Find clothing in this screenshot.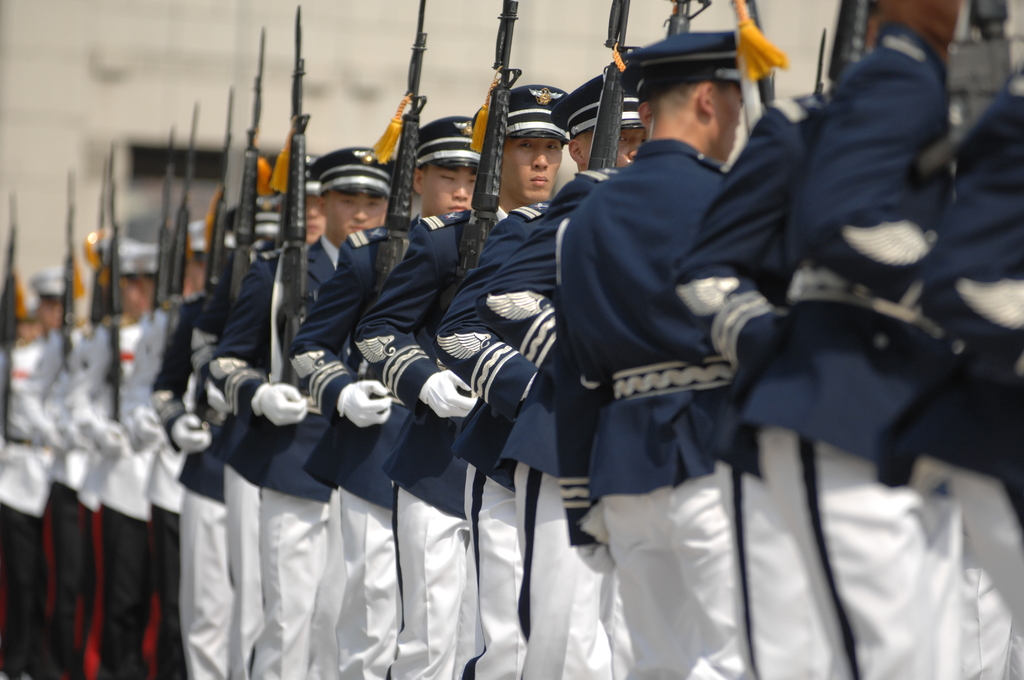
The bounding box for clothing is 876:68:1023:679.
